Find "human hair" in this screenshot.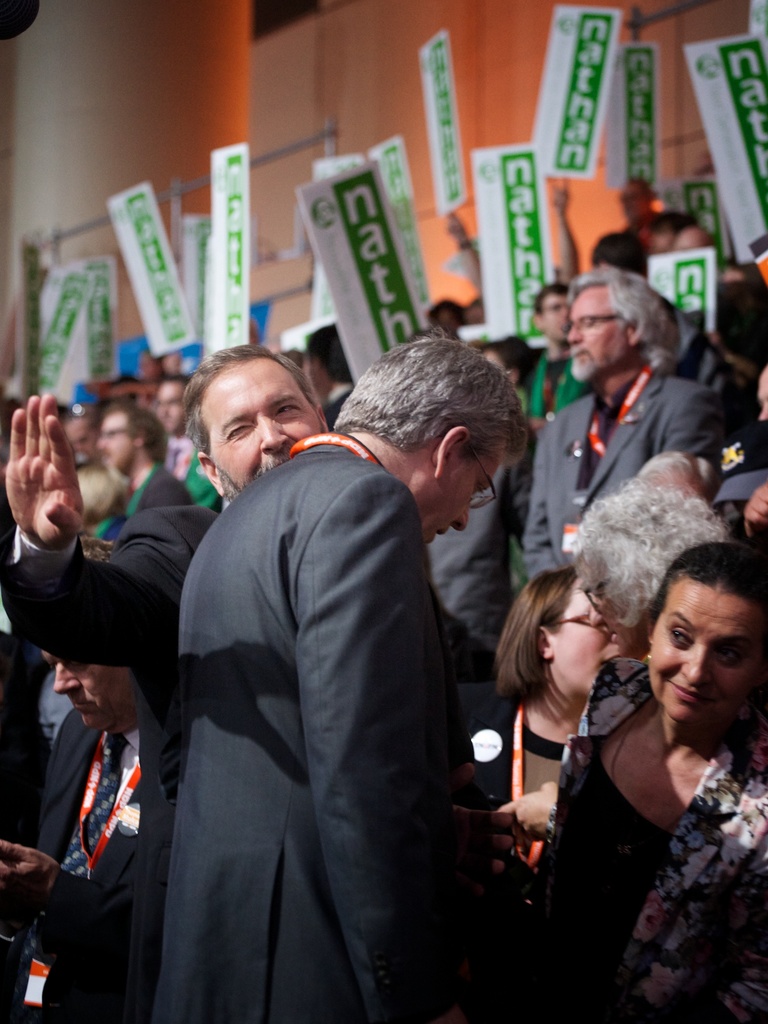
The bounding box for "human hair" is left=495, top=567, right=577, bottom=700.
